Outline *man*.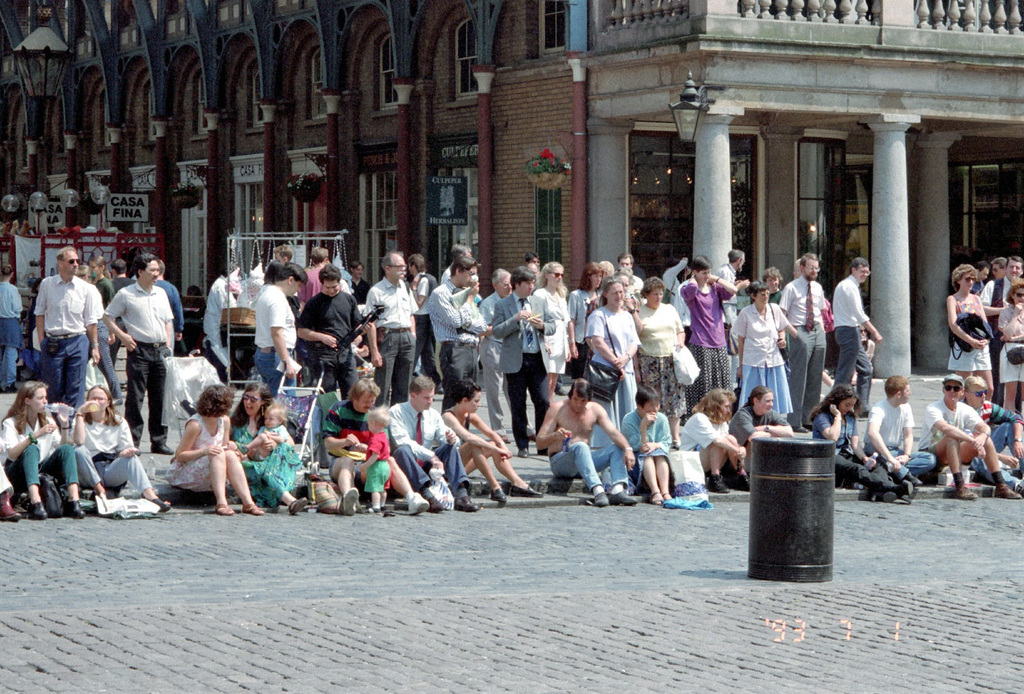
Outline: (x1=827, y1=252, x2=886, y2=416).
